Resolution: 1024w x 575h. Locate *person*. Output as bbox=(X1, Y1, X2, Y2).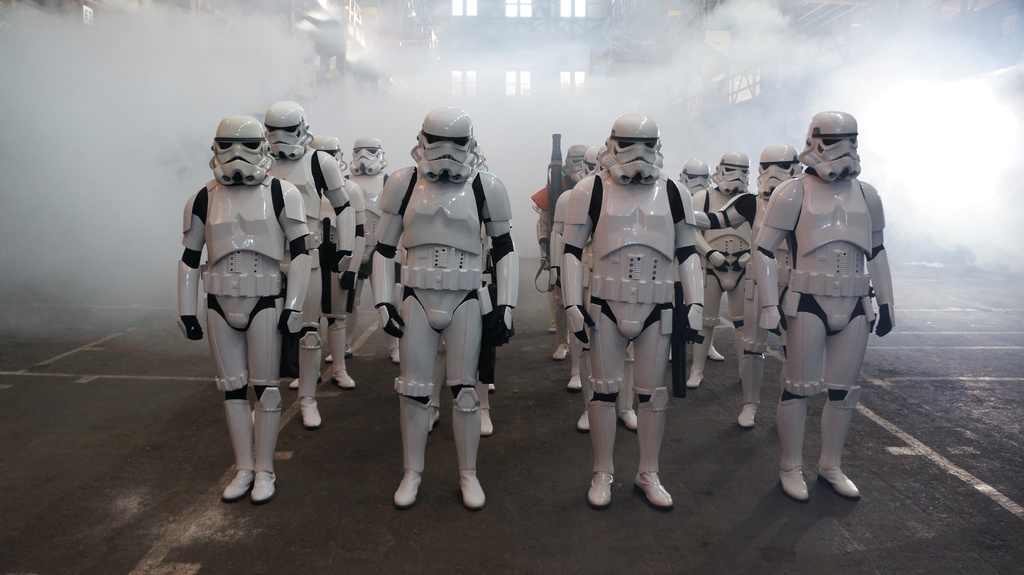
bbox=(674, 159, 728, 359).
